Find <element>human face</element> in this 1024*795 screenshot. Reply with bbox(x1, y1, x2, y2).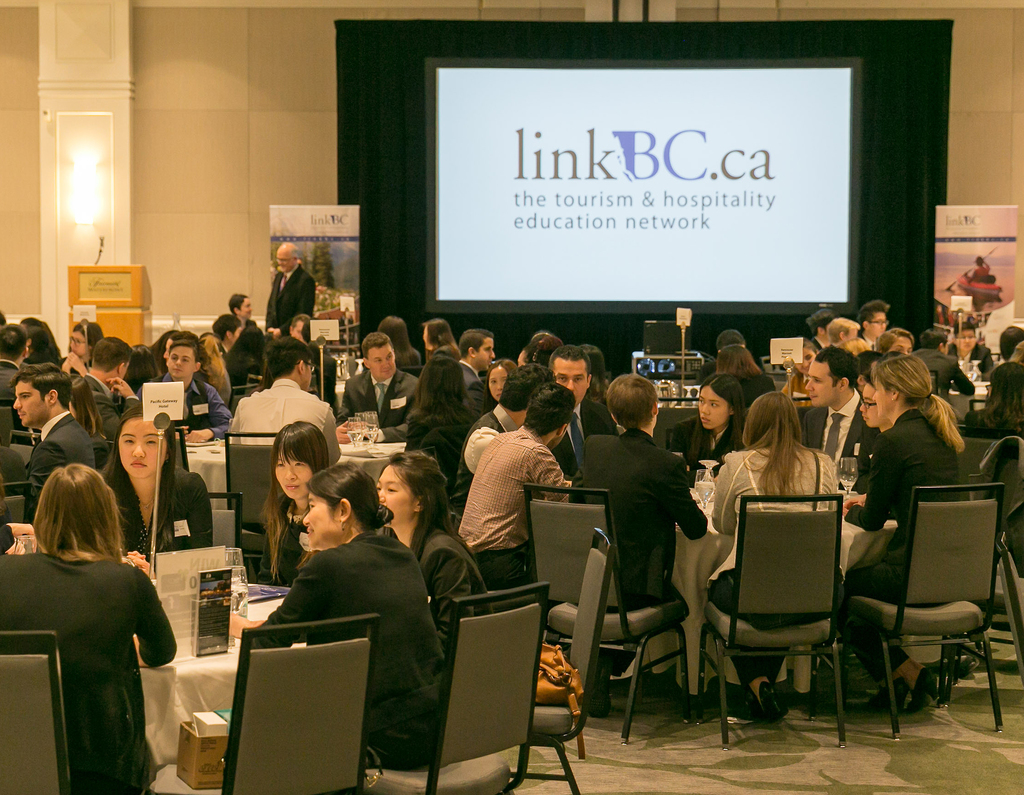
bbox(367, 348, 395, 381).
